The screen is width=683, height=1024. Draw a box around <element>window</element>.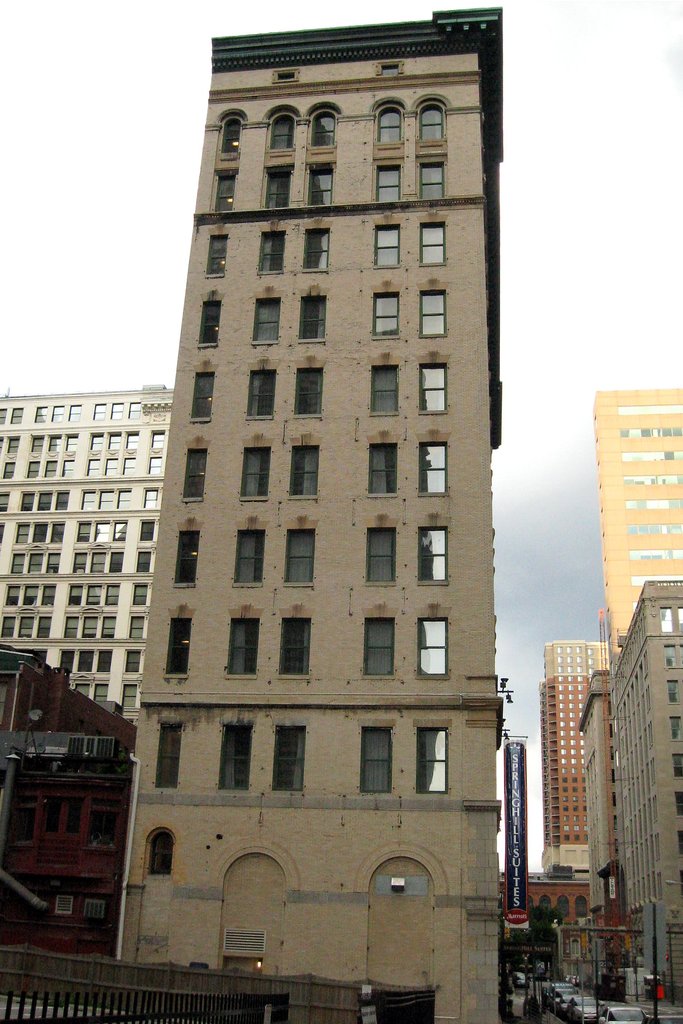
bbox=(168, 617, 194, 680).
